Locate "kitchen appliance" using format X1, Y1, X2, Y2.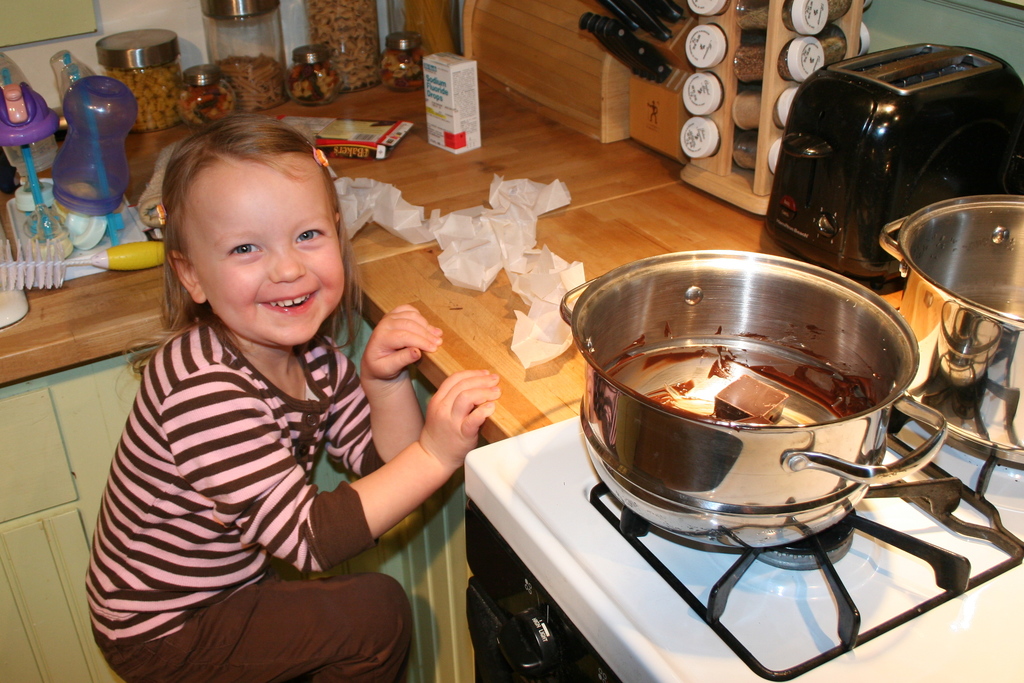
604, 0, 683, 37.
